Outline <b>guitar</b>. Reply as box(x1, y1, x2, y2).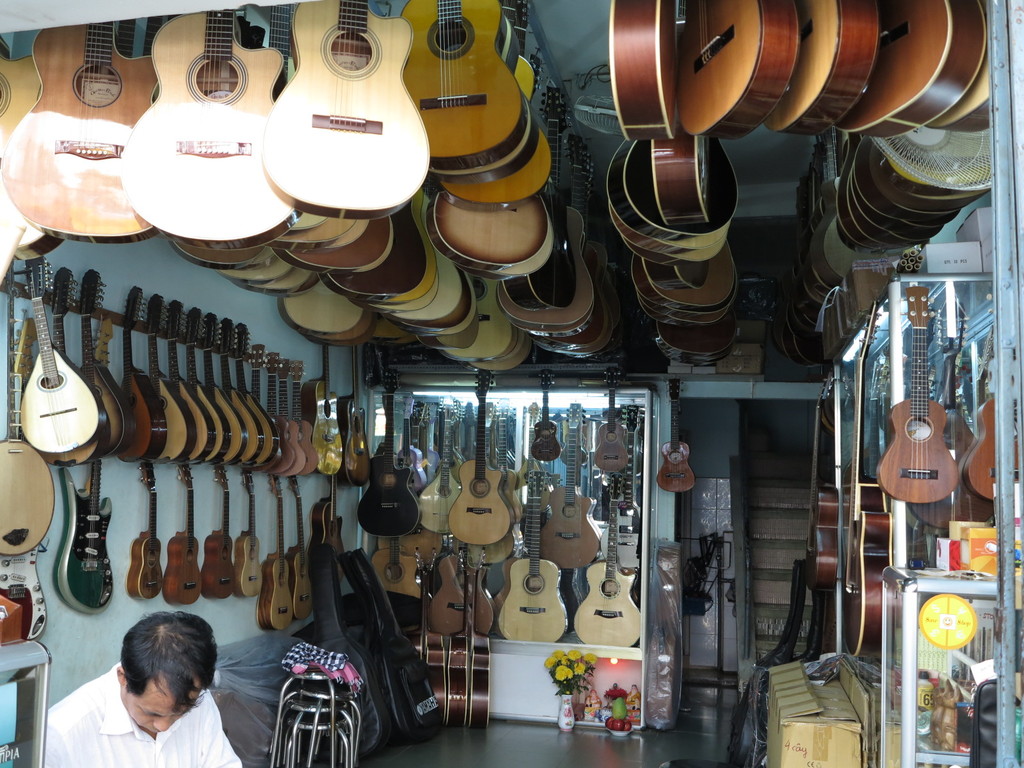
box(191, 316, 227, 461).
